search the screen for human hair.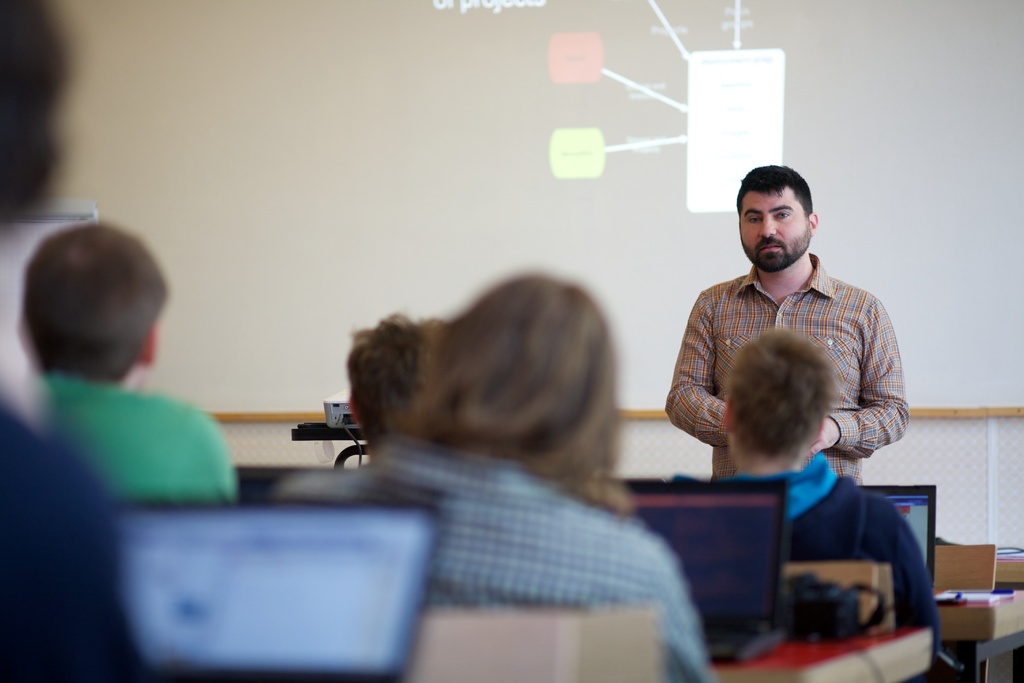
Found at (22,218,166,396).
